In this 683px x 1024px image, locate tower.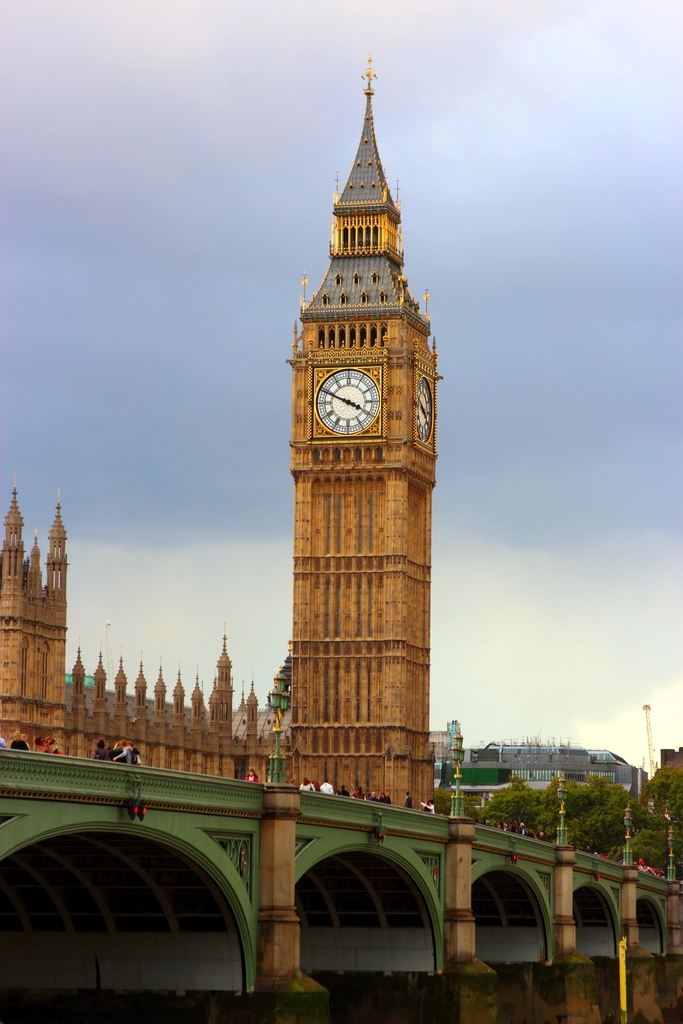
Bounding box: 0, 470, 29, 622.
